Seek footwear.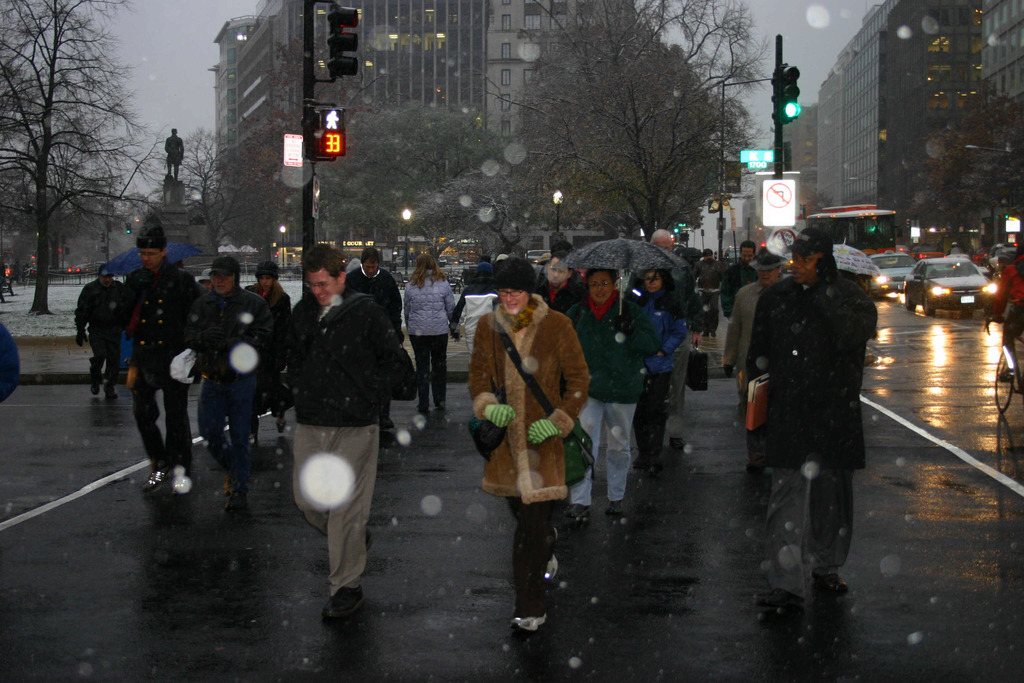
415, 404, 427, 415.
